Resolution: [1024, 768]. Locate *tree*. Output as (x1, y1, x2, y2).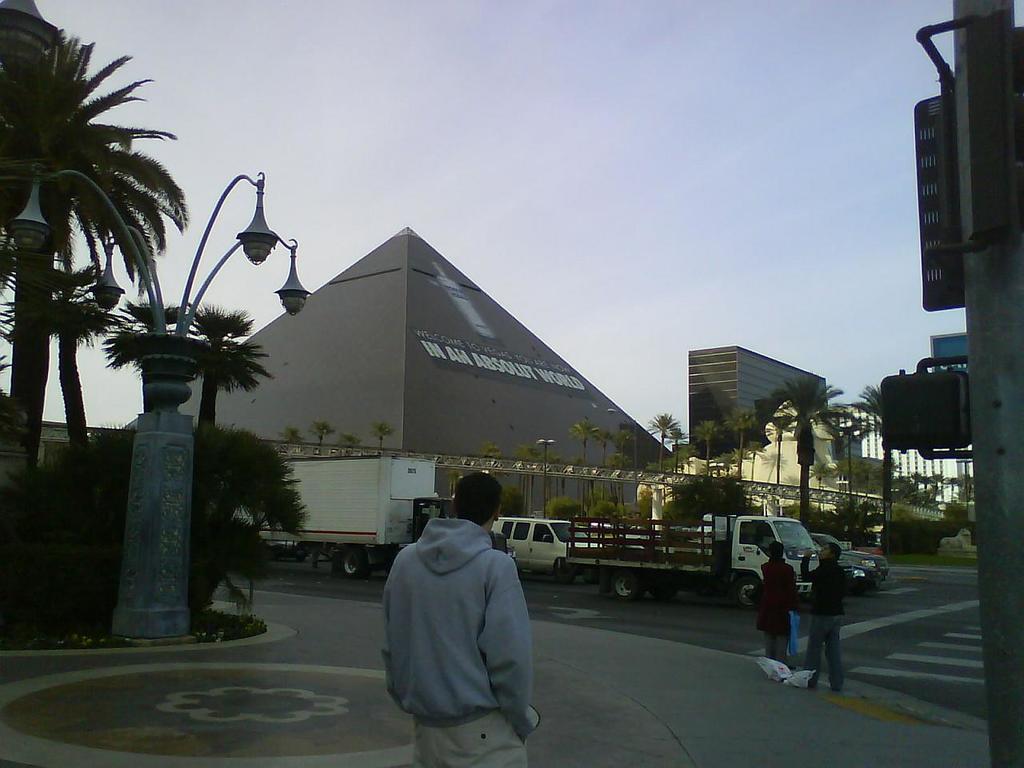
(569, 418, 599, 517).
